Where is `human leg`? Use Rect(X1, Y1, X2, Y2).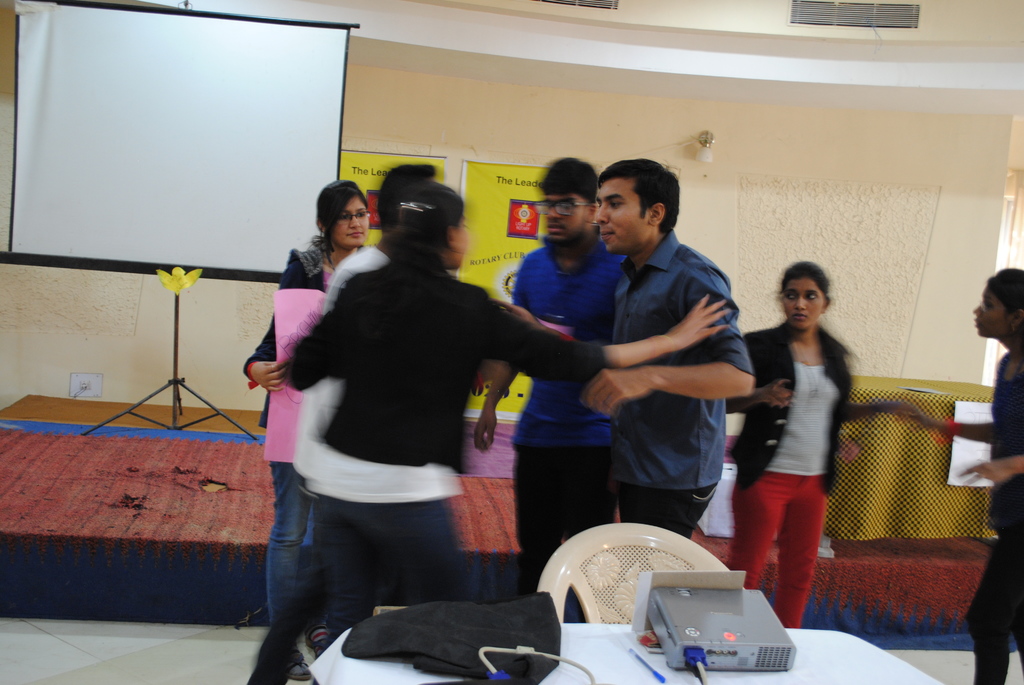
Rect(251, 497, 368, 684).
